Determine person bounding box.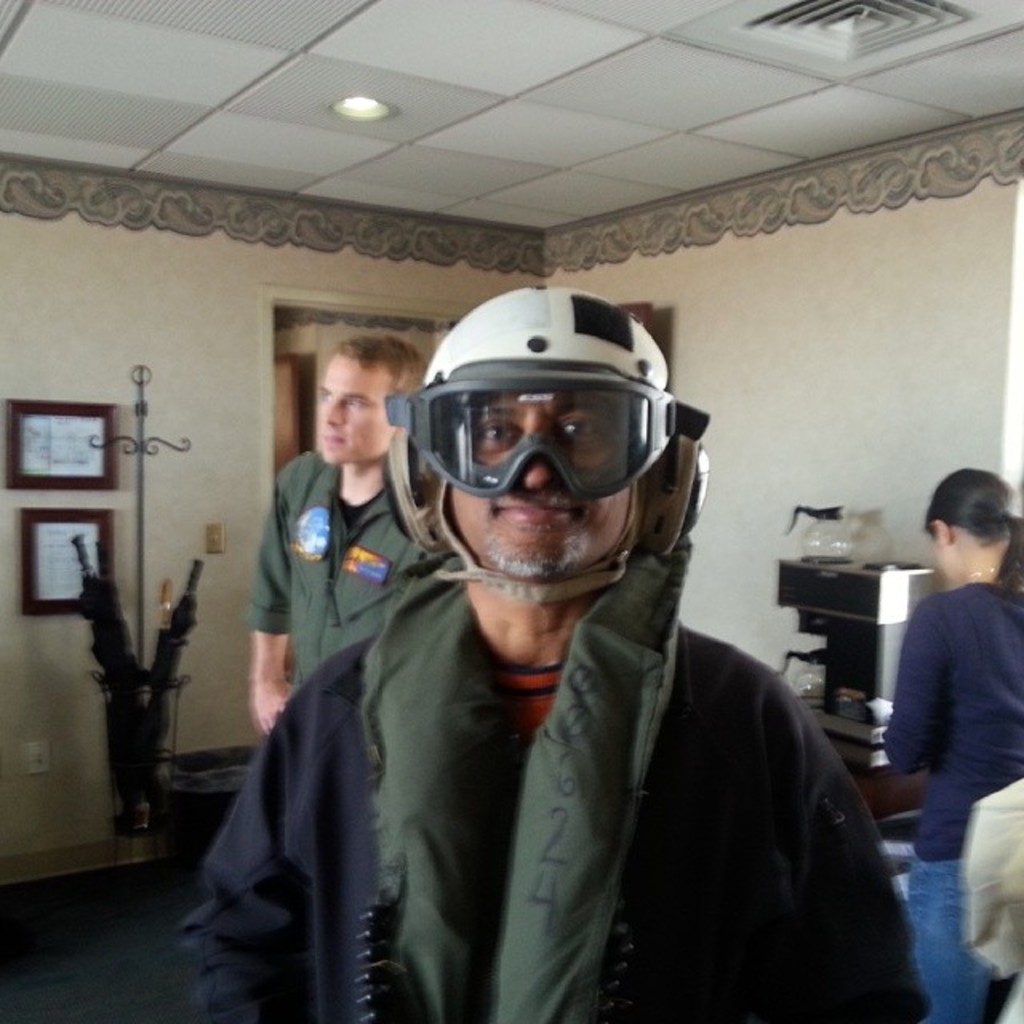
Determined: locate(875, 462, 1023, 1023).
